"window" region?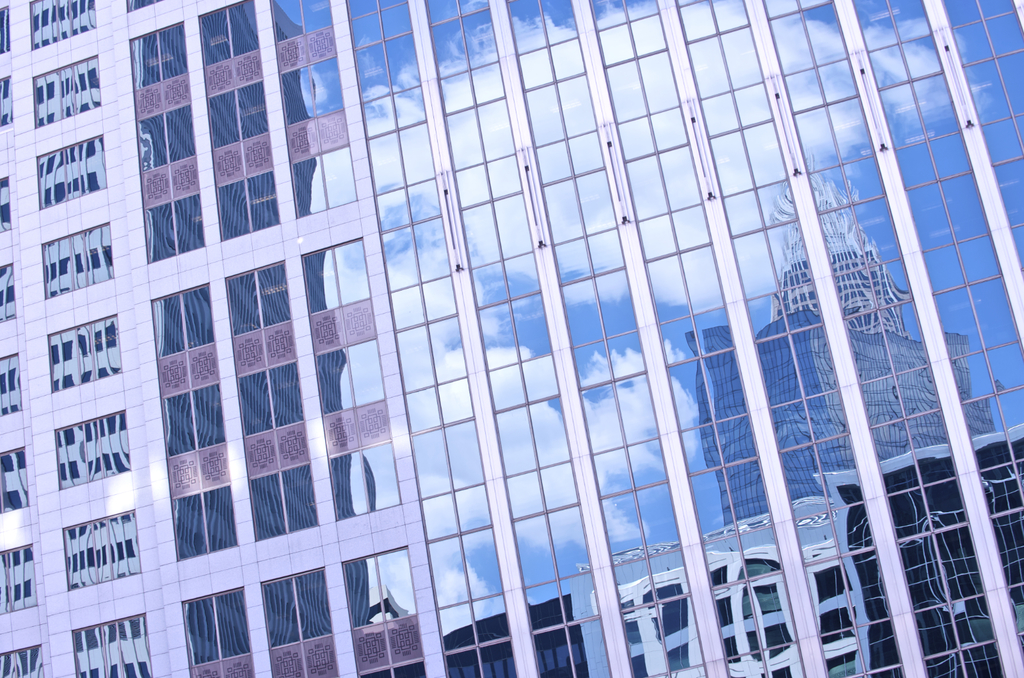
<bbox>0, 76, 12, 125</bbox>
